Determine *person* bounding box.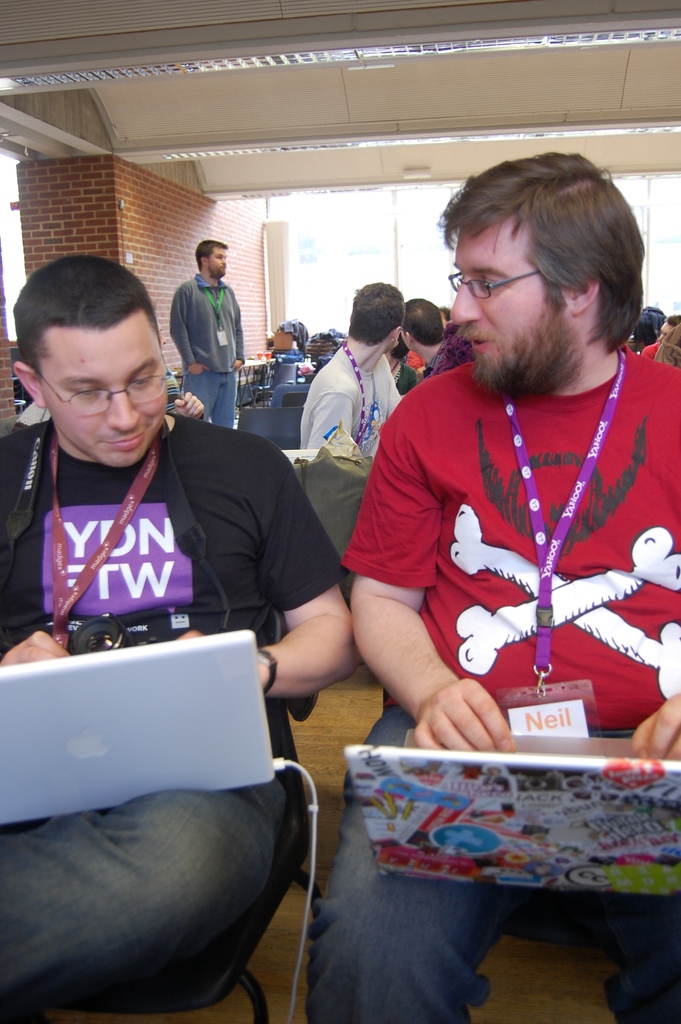
Determined: rect(630, 316, 667, 384).
